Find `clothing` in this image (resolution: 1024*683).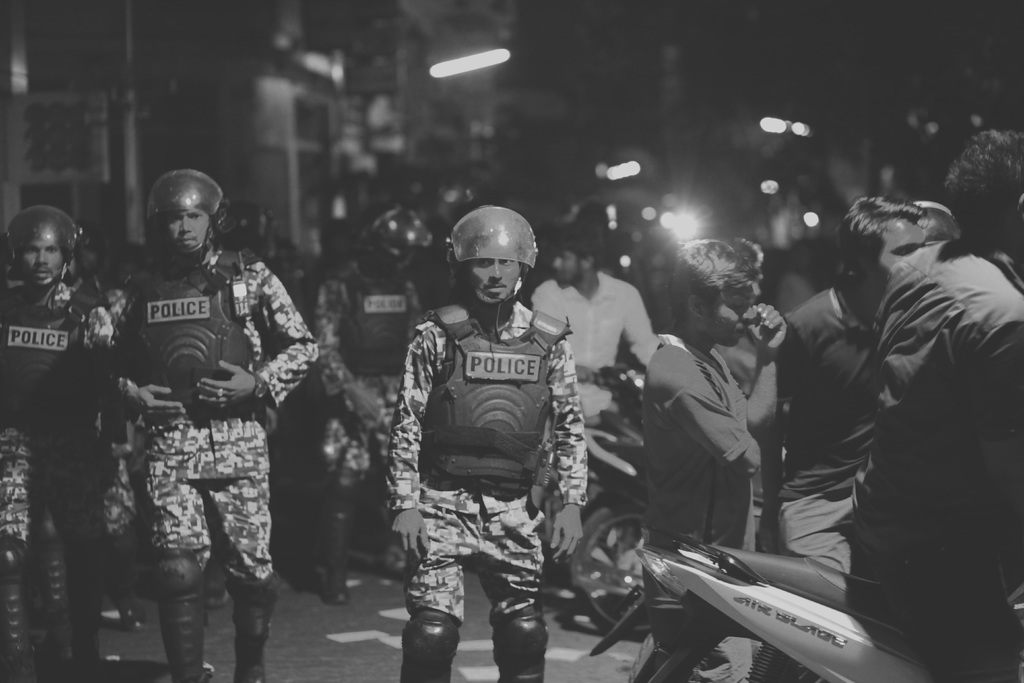
l=111, t=235, r=317, b=682.
